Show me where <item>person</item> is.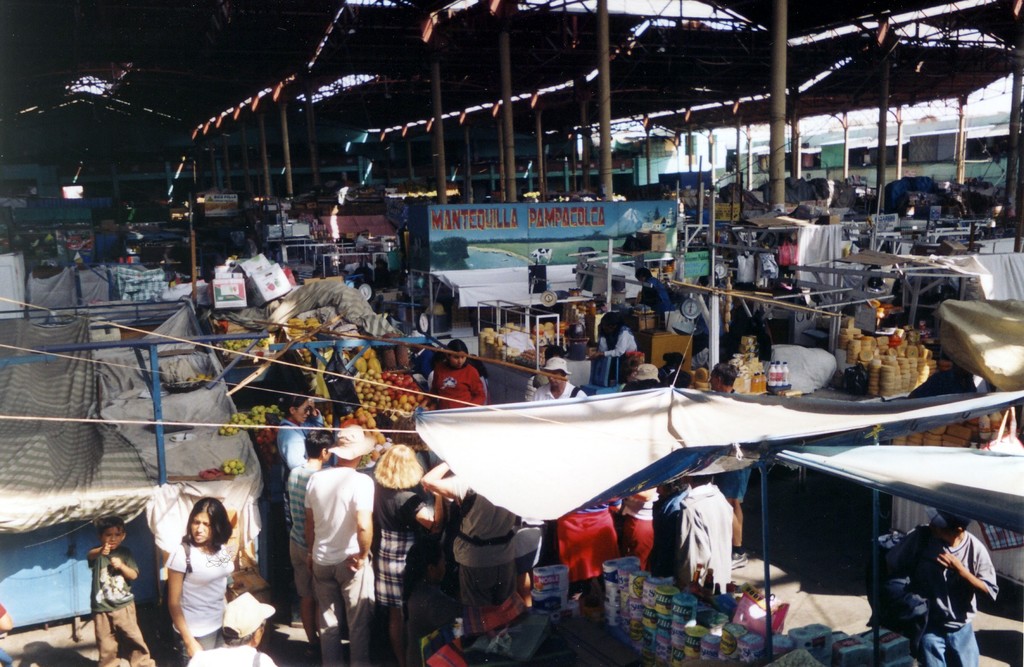
<item>person</item> is at BBox(666, 472, 731, 609).
